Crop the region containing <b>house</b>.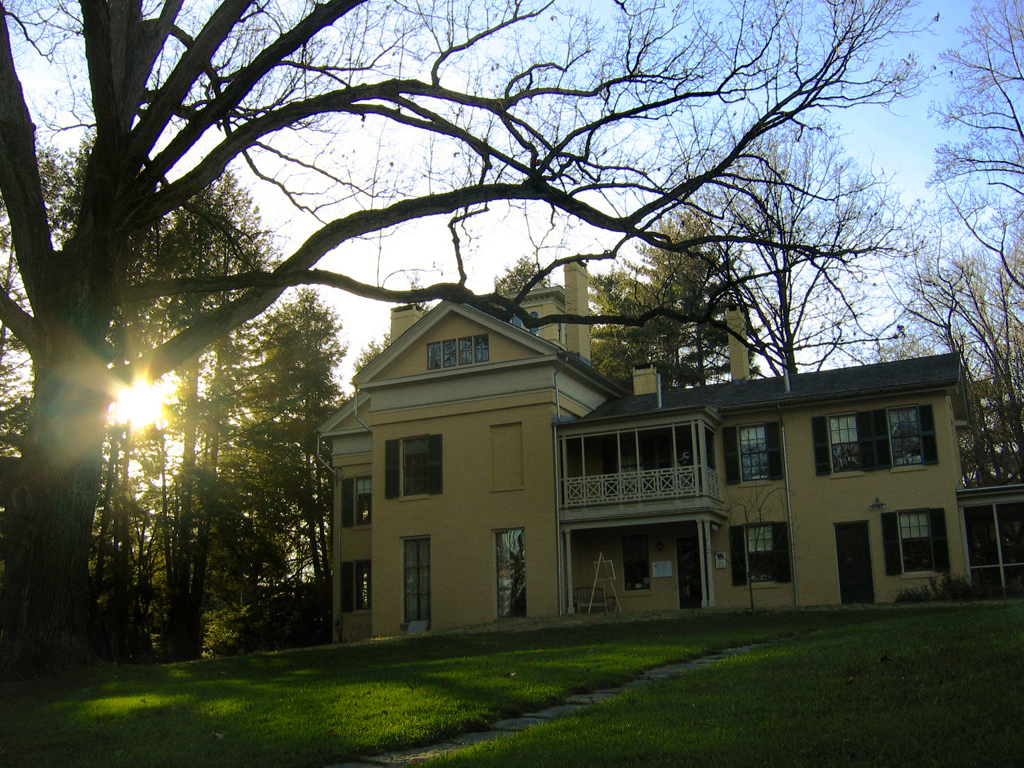
Crop region: {"x1": 312, "y1": 283, "x2": 624, "y2": 657}.
